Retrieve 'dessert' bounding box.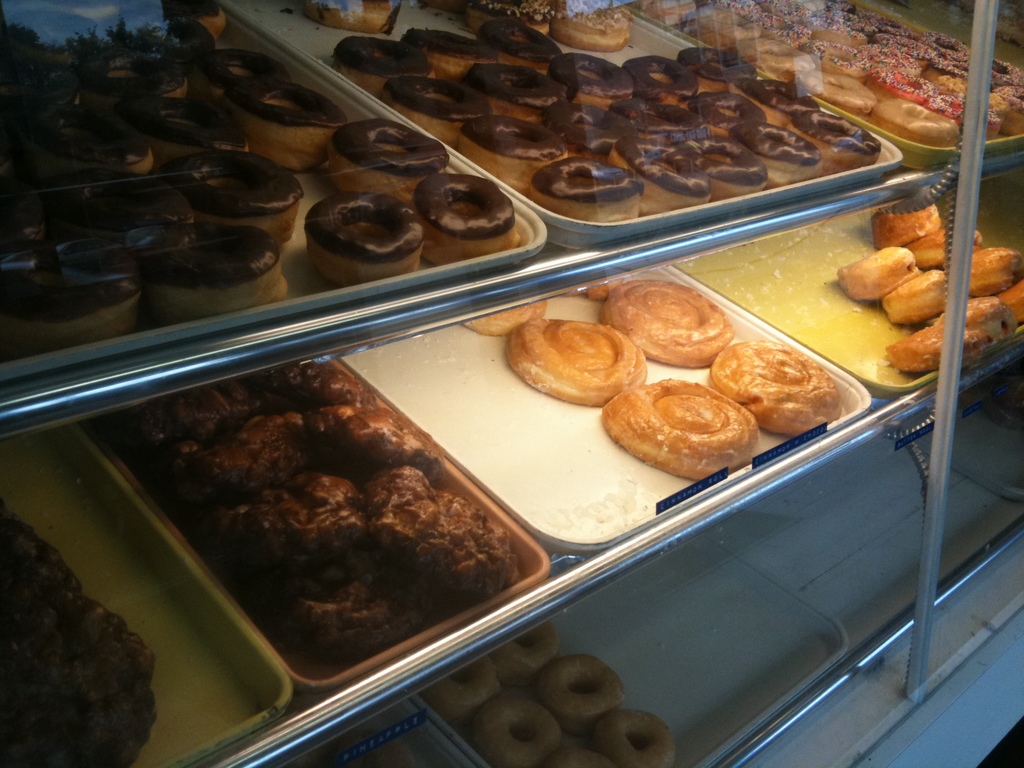
Bounding box: (left=705, top=342, right=860, bottom=437).
